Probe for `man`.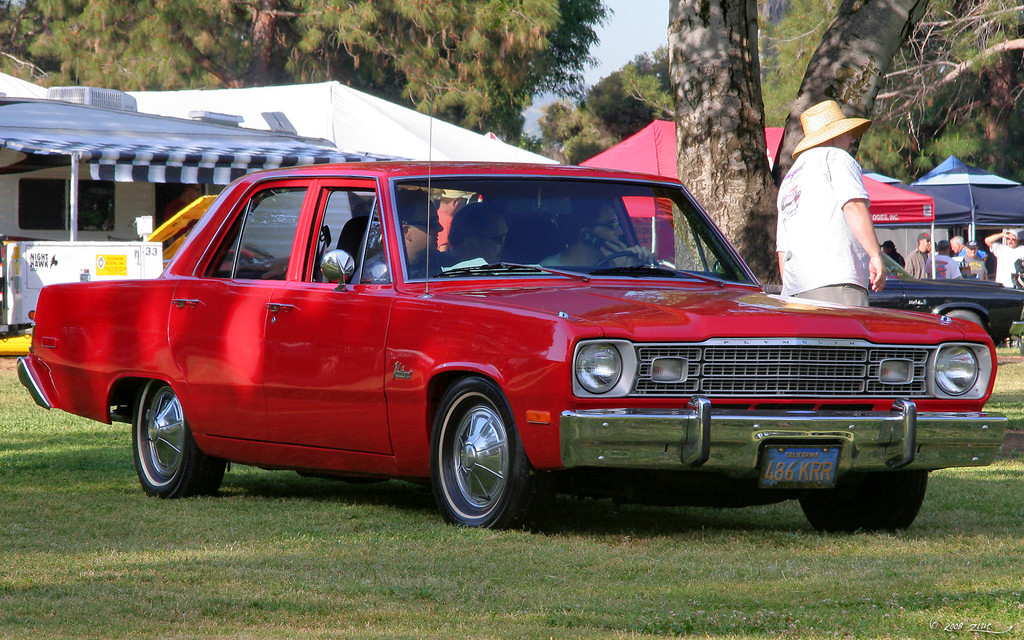
Probe result: bbox(984, 230, 1023, 288).
